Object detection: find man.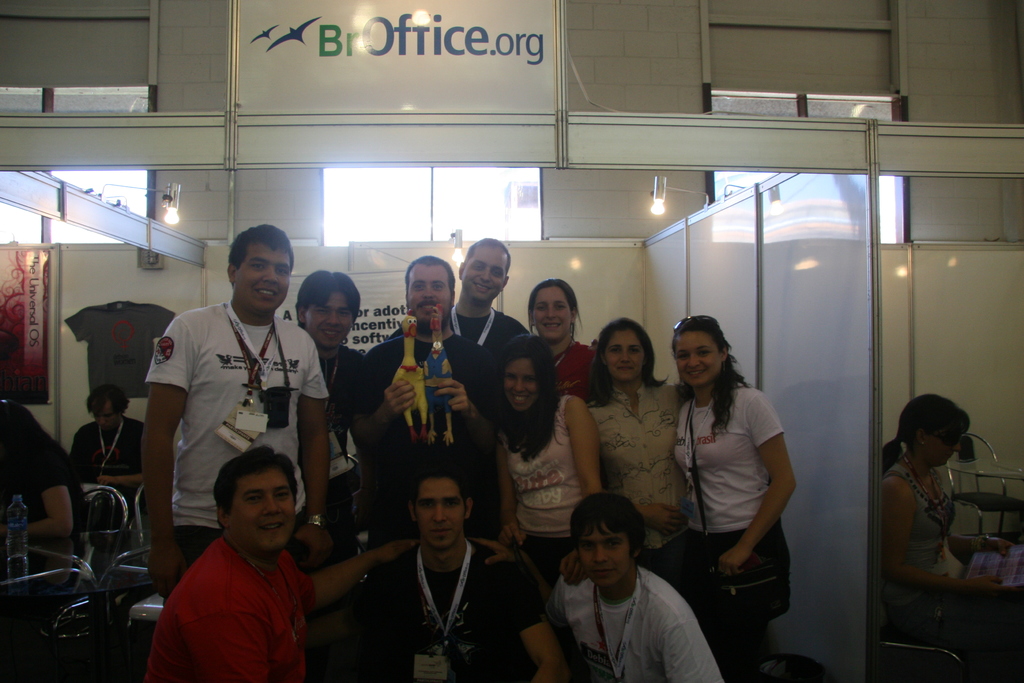
343/468/567/682.
